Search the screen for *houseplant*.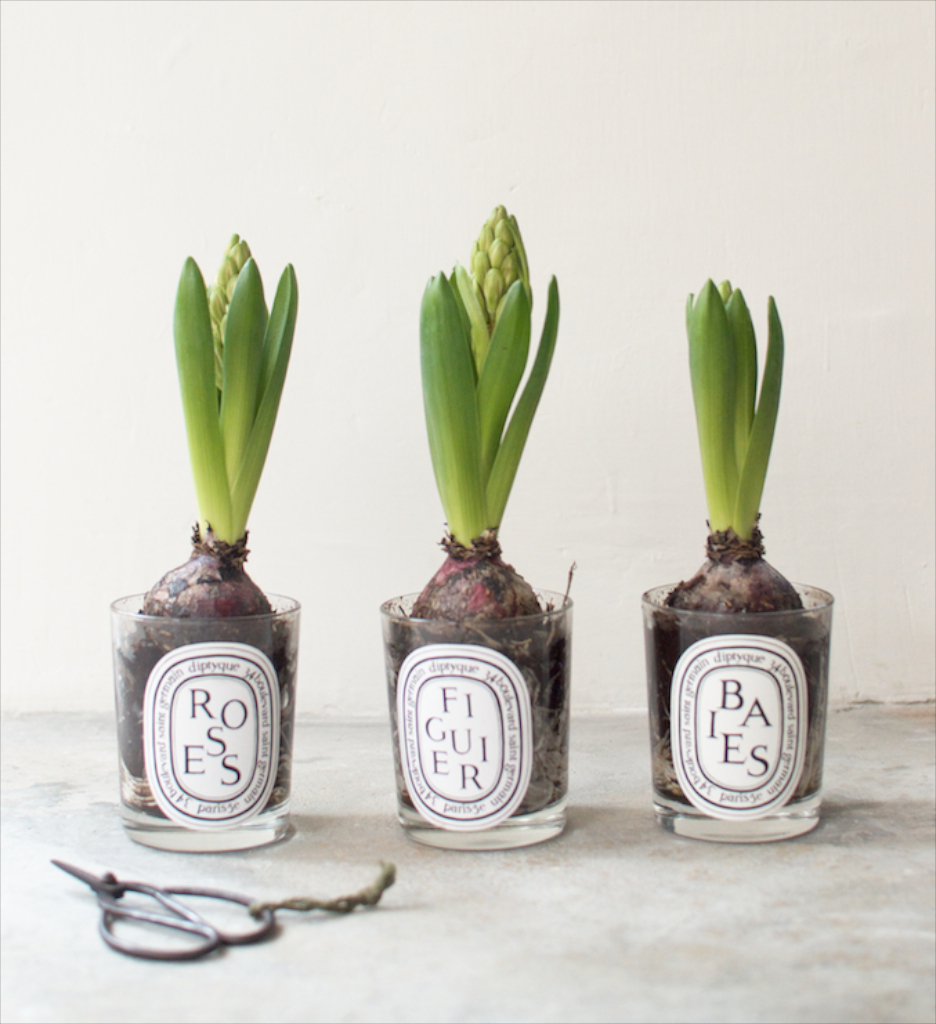
Found at <bbox>364, 203, 577, 845</bbox>.
